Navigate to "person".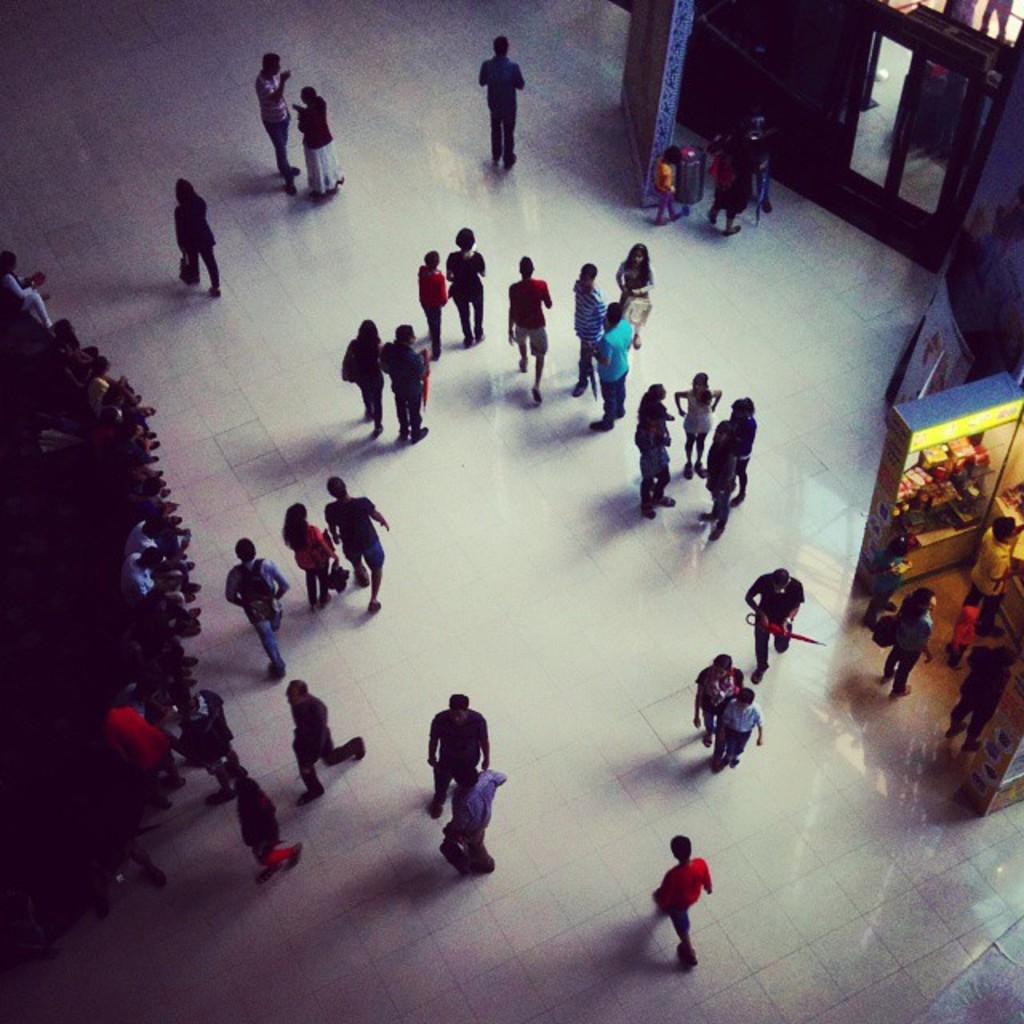
Navigation target: 280/504/339/606.
